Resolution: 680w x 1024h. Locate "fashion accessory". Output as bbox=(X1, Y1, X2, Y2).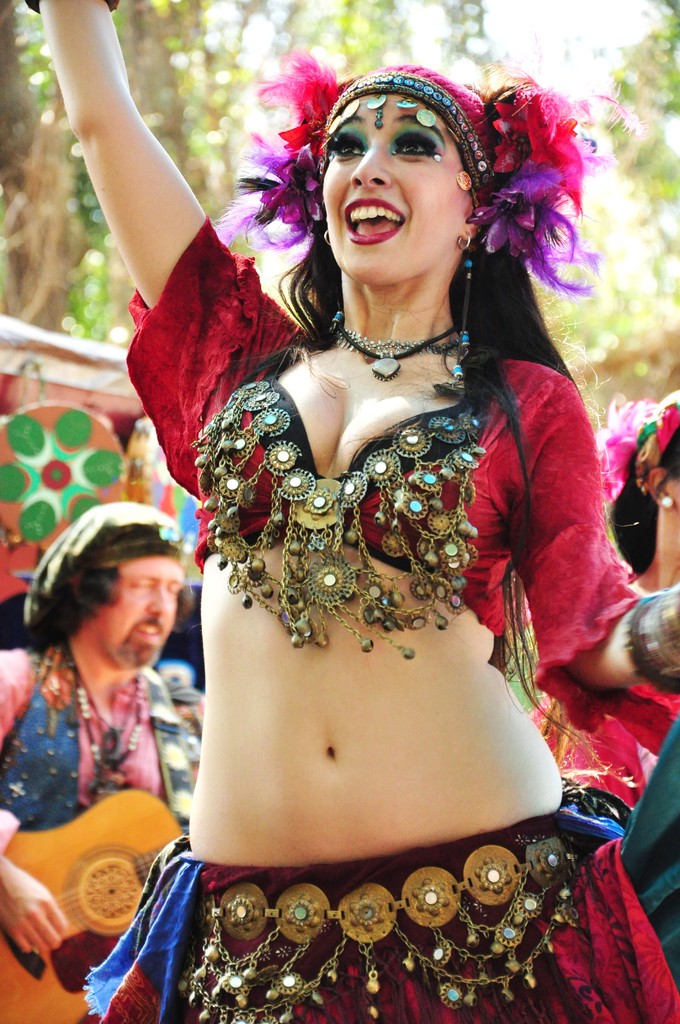
bbox=(215, 45, 604, 304).
